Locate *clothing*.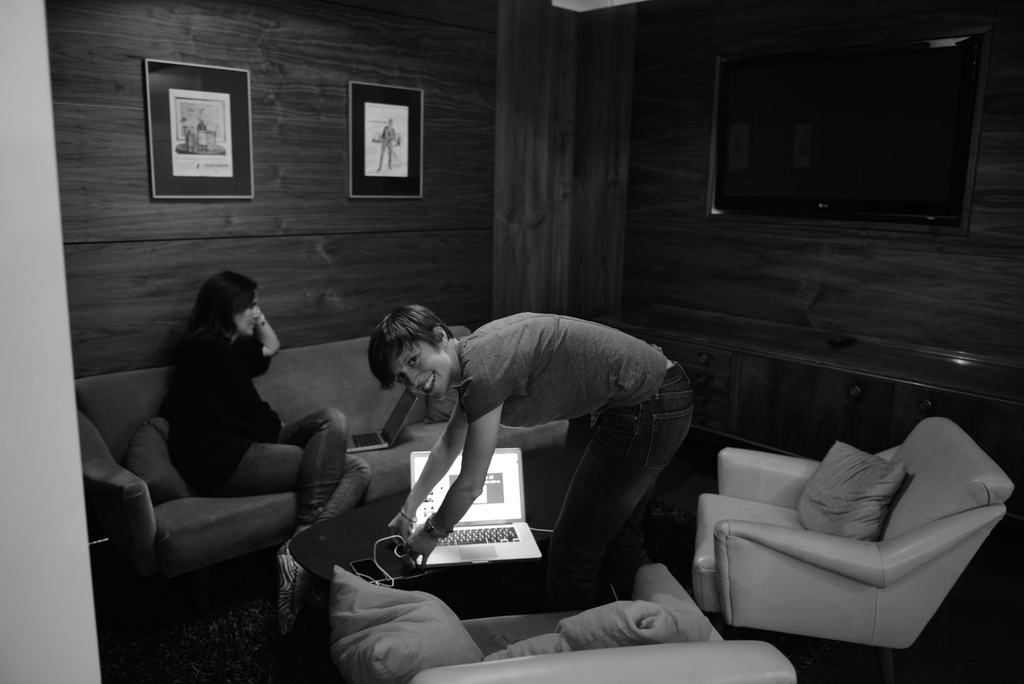
Bounding box: locate(459, 318, 695, 607).
